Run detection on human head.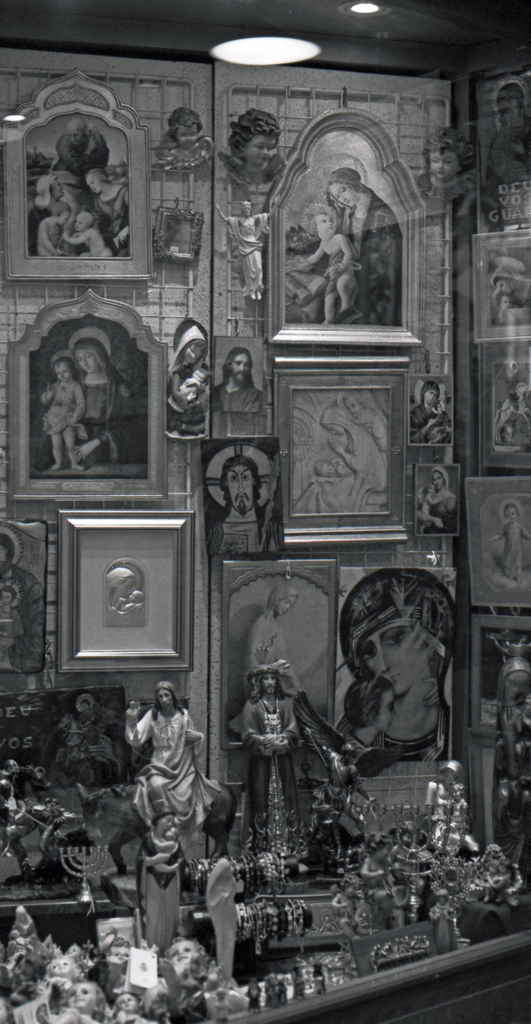
Result: [322, 410, 348, 442].
